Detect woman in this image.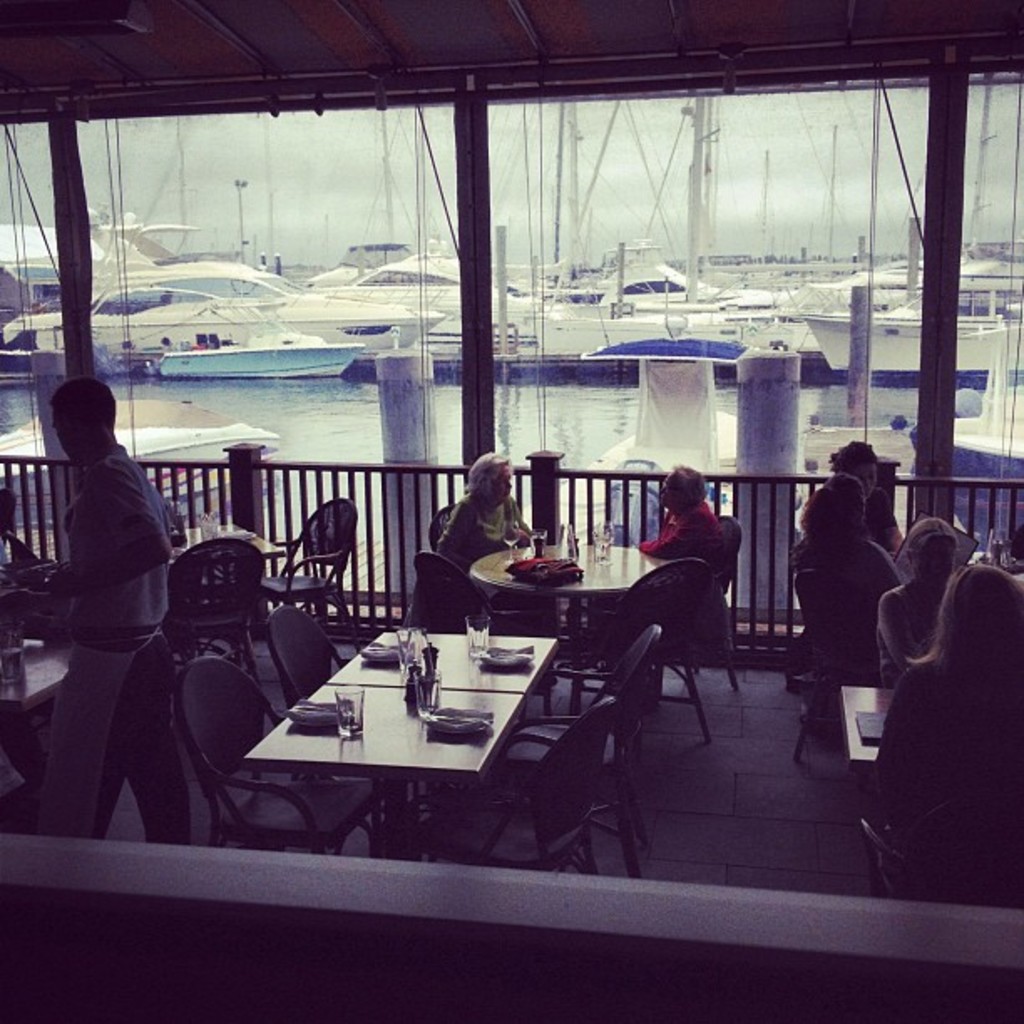
Detection: detection(440, 453, 530, 566).
